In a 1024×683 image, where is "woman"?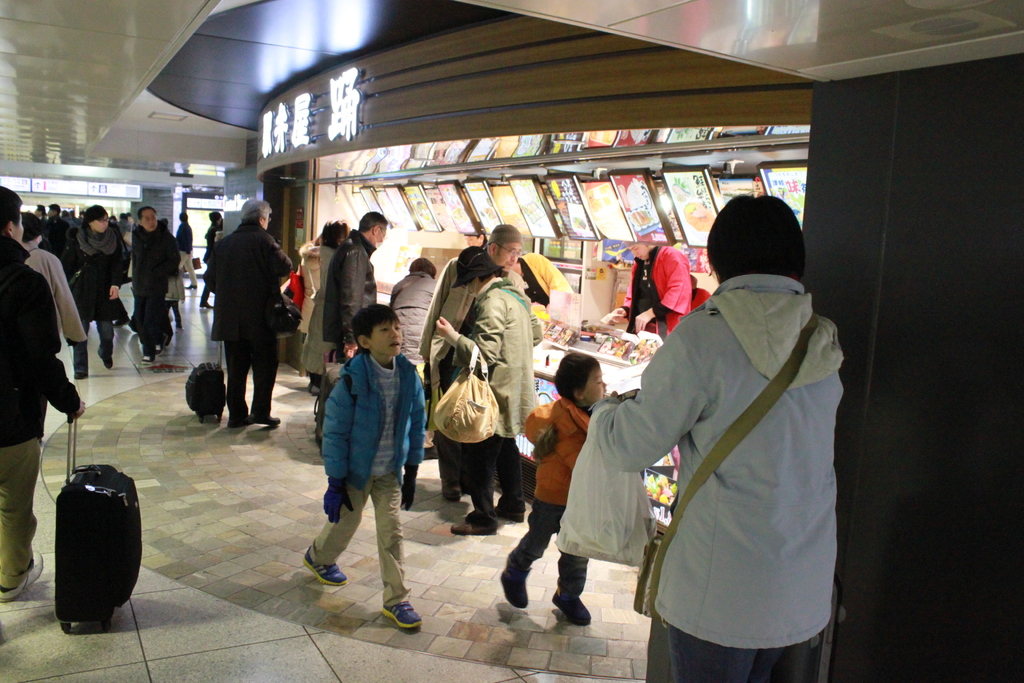
left=299, top=217, right=355, bottom=421.
